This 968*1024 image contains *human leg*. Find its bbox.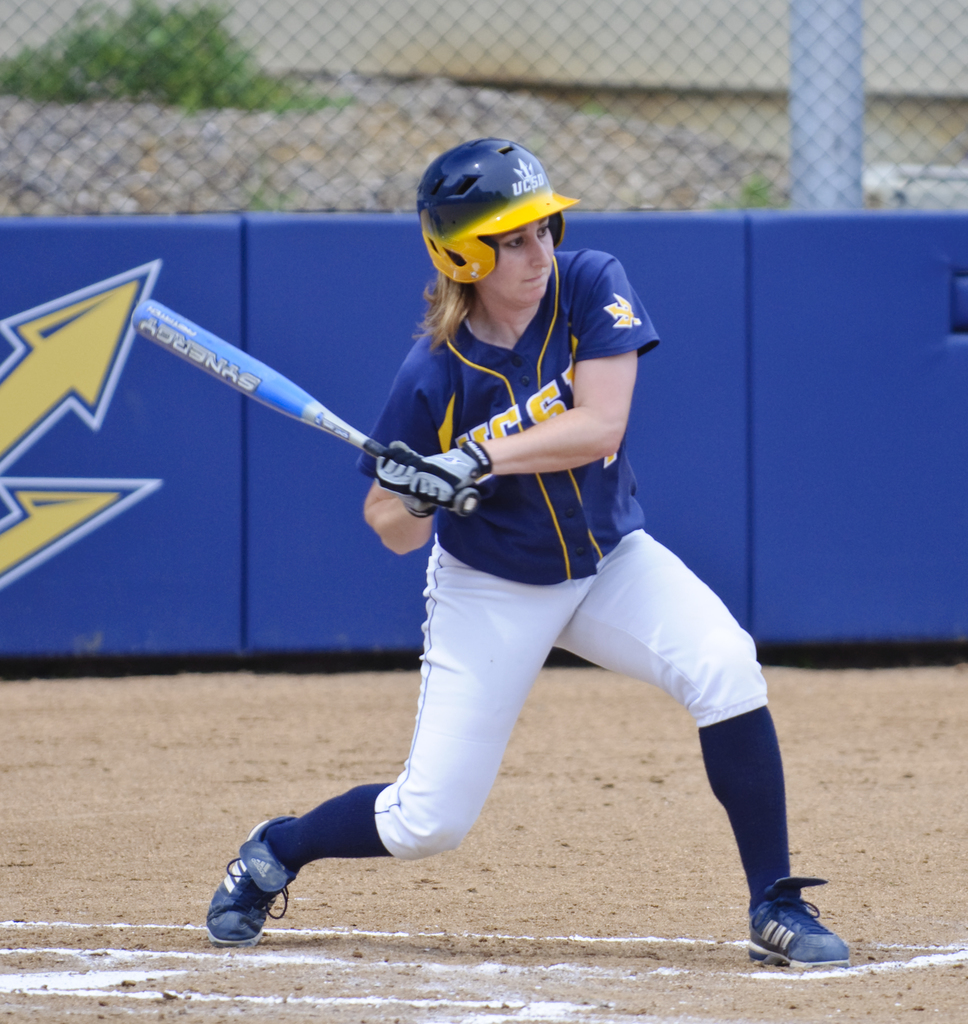
556, 536, 851, 973.
